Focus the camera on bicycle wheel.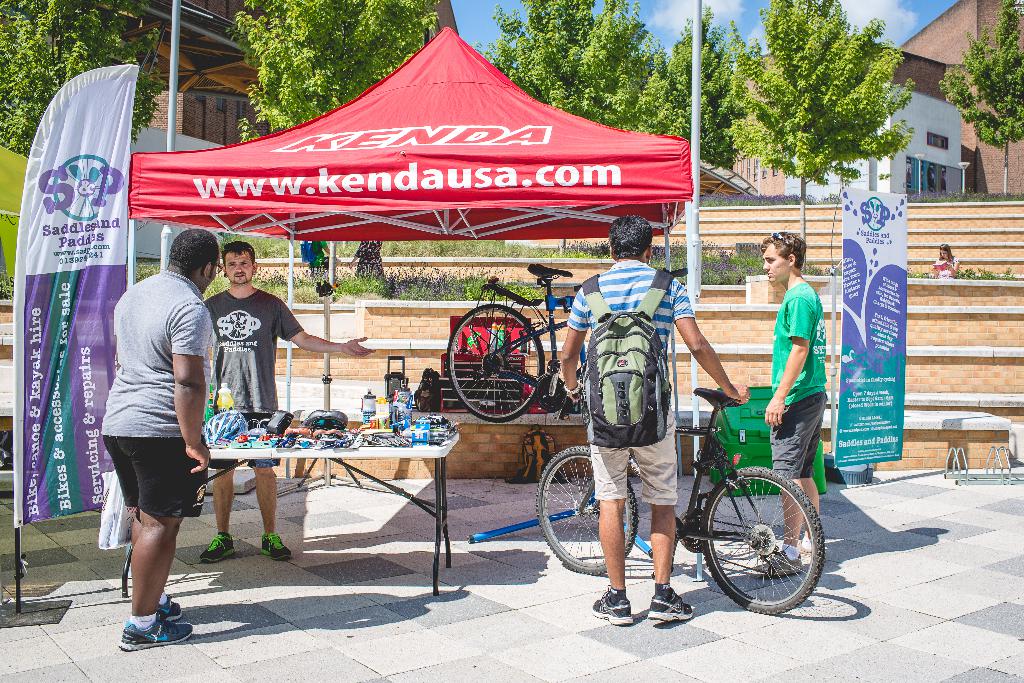
Focus region: <region>445, 300, 543, 421</region>.
